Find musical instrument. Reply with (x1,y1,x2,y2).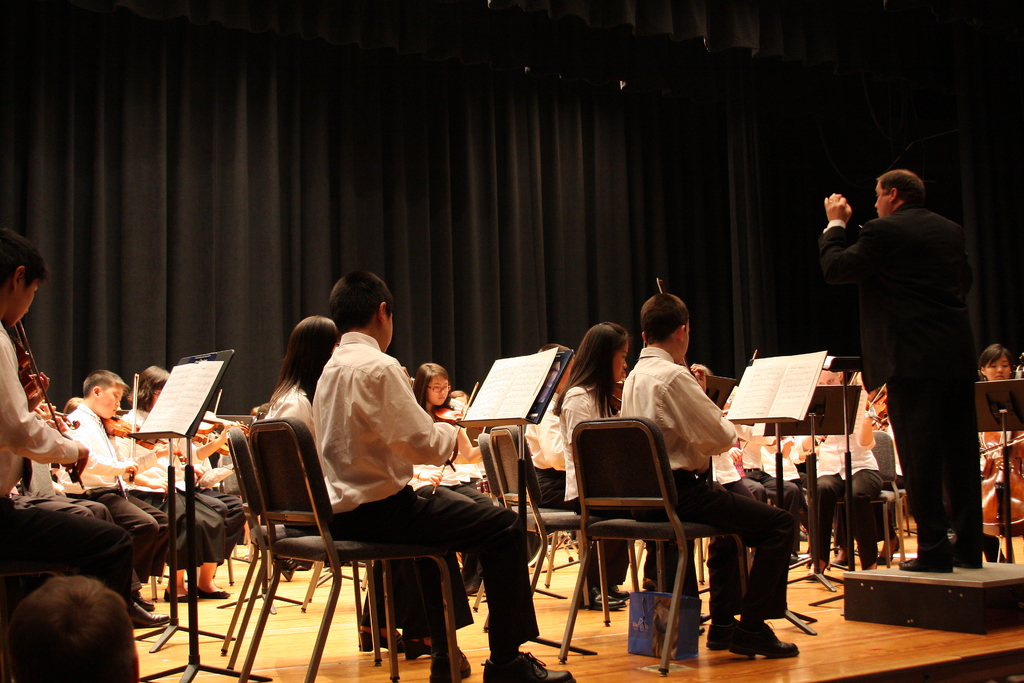
(863,378,896,432).
